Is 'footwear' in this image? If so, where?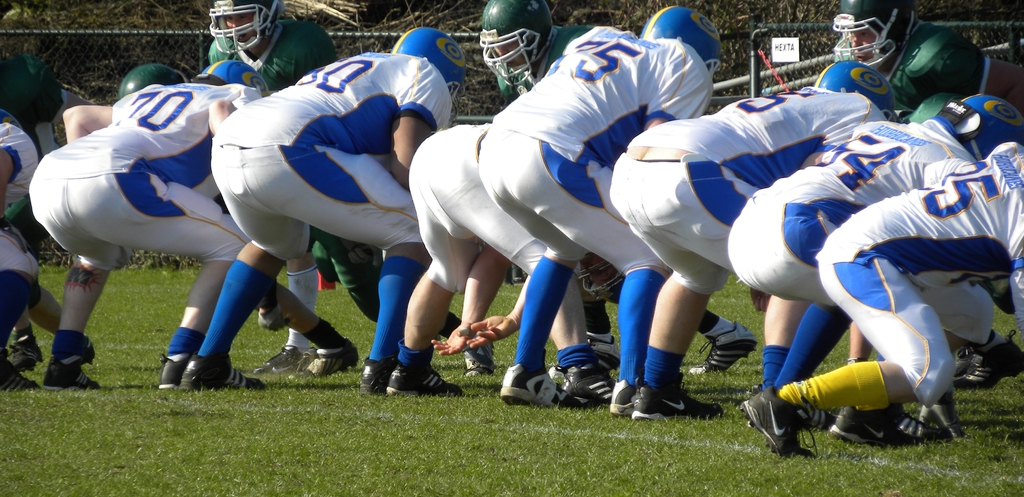
Yes, at (255,346,307,379).
